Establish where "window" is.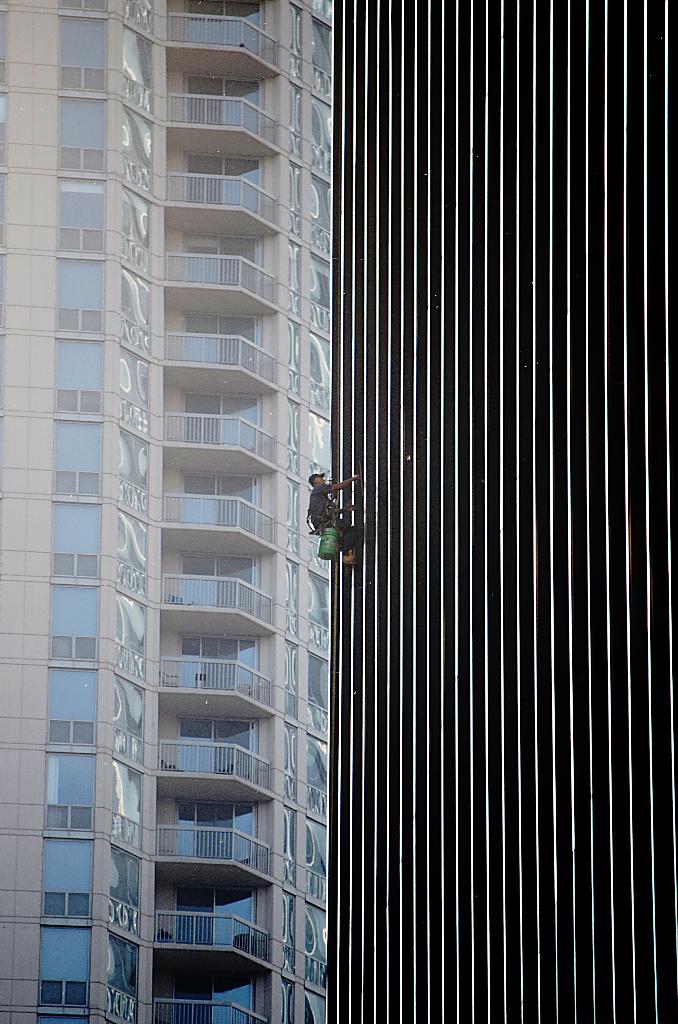
Established at bbox=[55, 256, 104, 331].
